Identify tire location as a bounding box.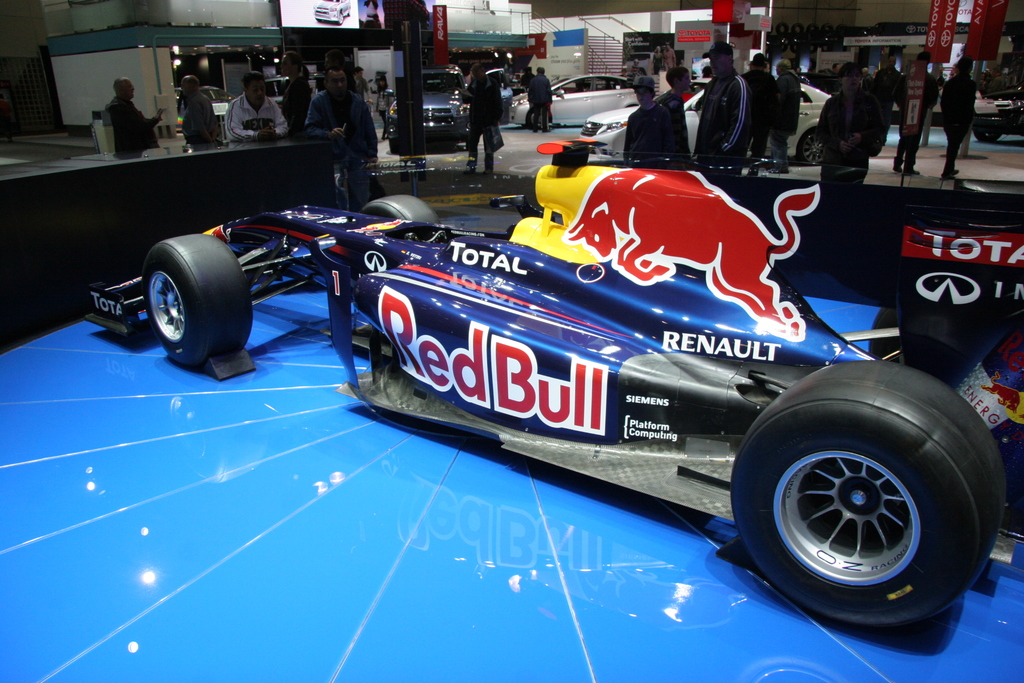
region(361, 197, 437, 224).
